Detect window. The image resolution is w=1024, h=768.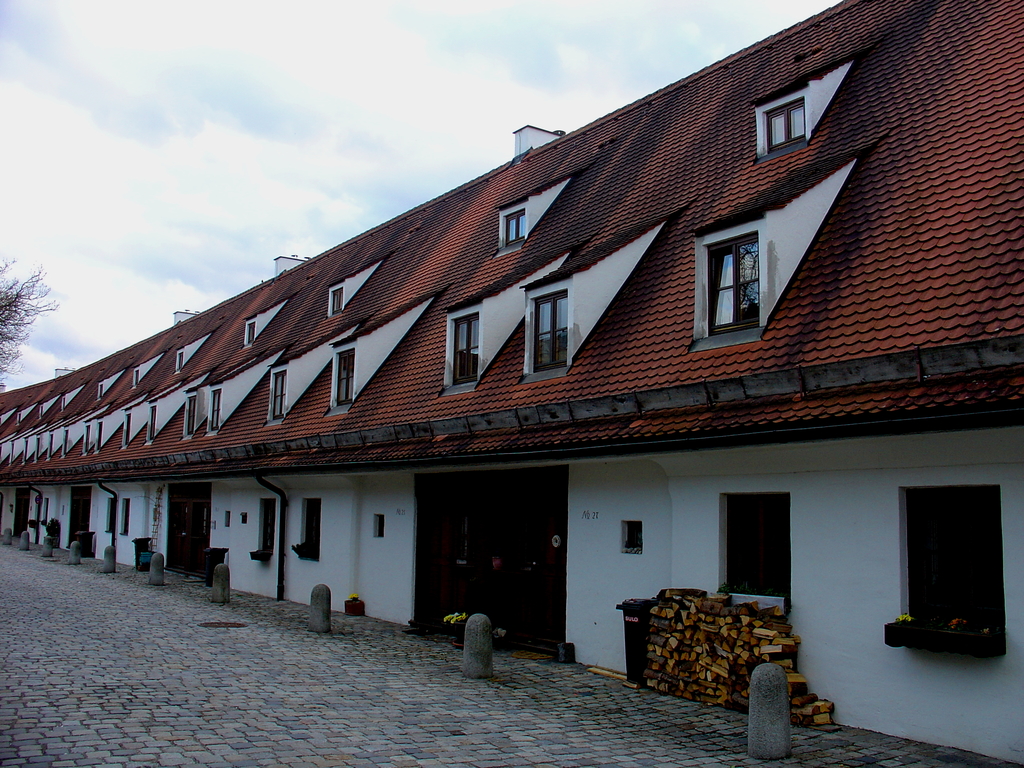
333/342/356/404.
